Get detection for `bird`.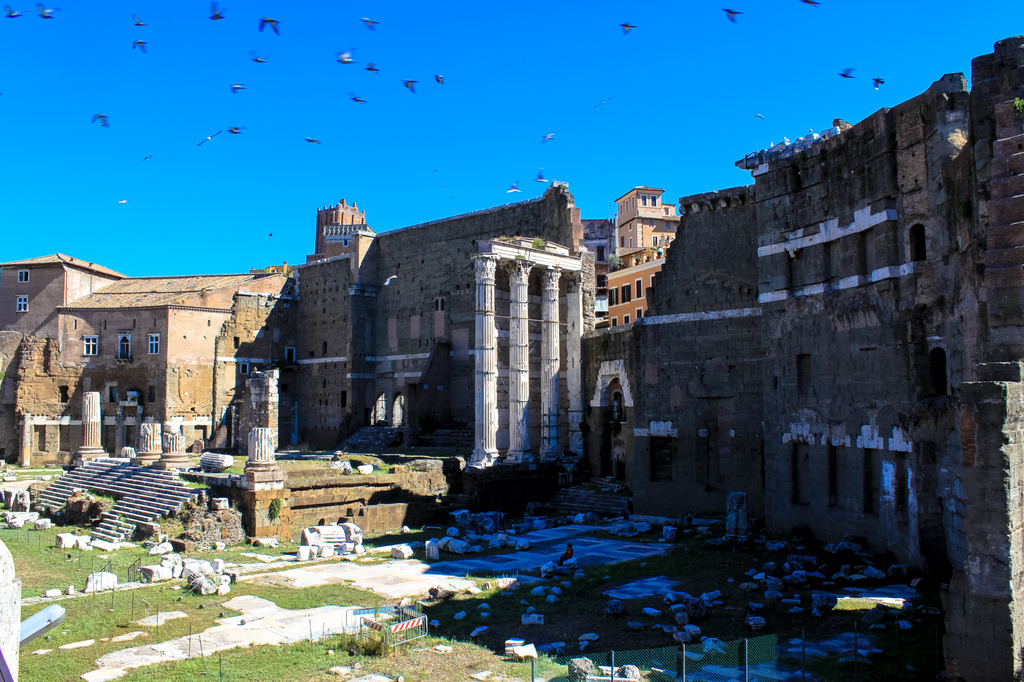
Detection: 594, 98, 611, 111.
